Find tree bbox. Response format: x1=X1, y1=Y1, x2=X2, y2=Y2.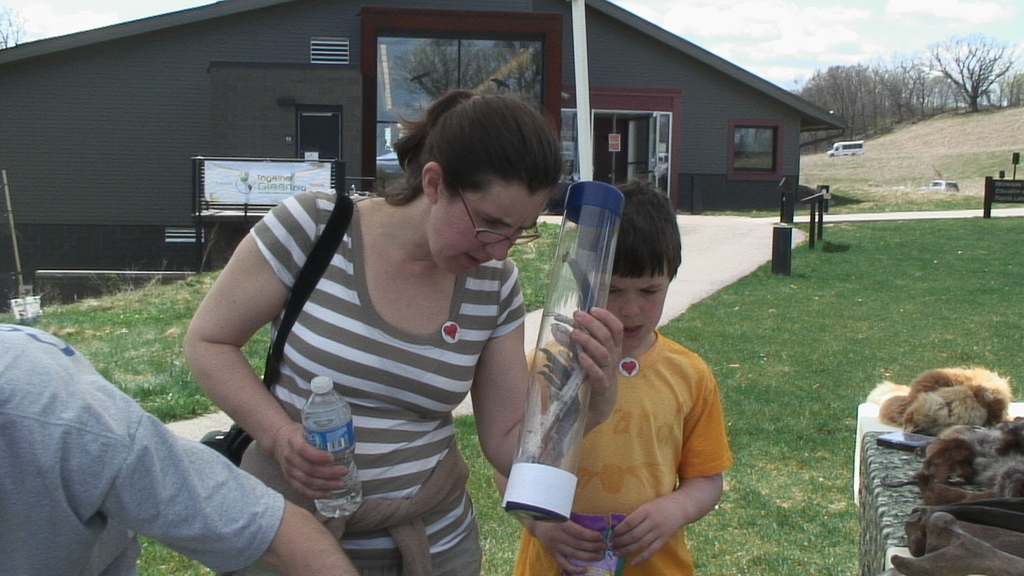
x1=927, y1=30, x2=1007, y2=107.
